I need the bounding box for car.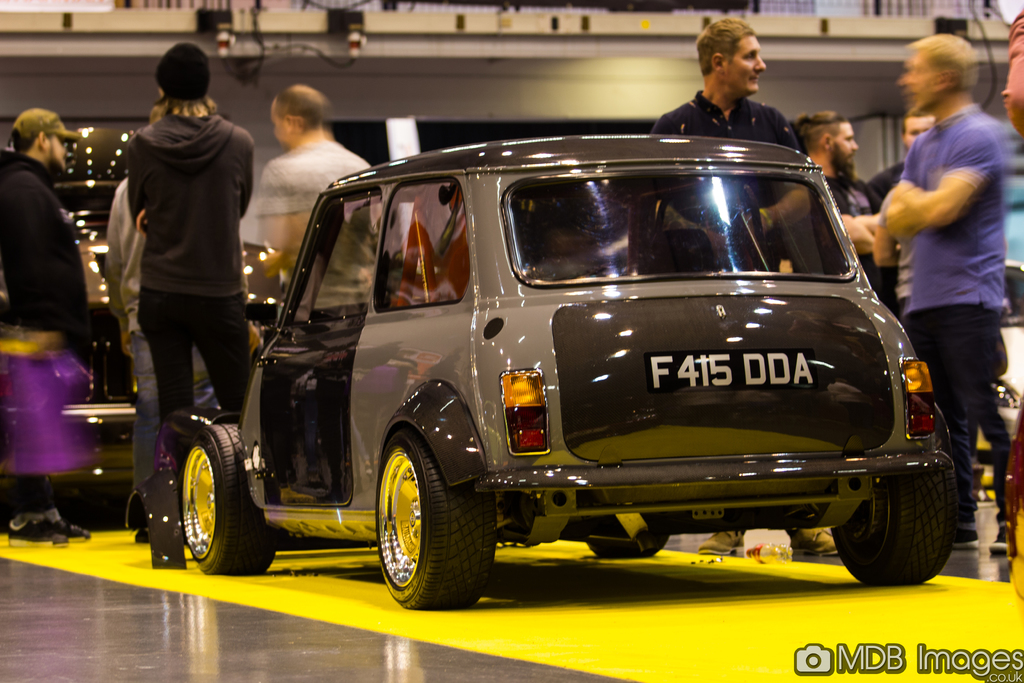
Here it is: left=969, top=256, right=1023, bottom=481.
